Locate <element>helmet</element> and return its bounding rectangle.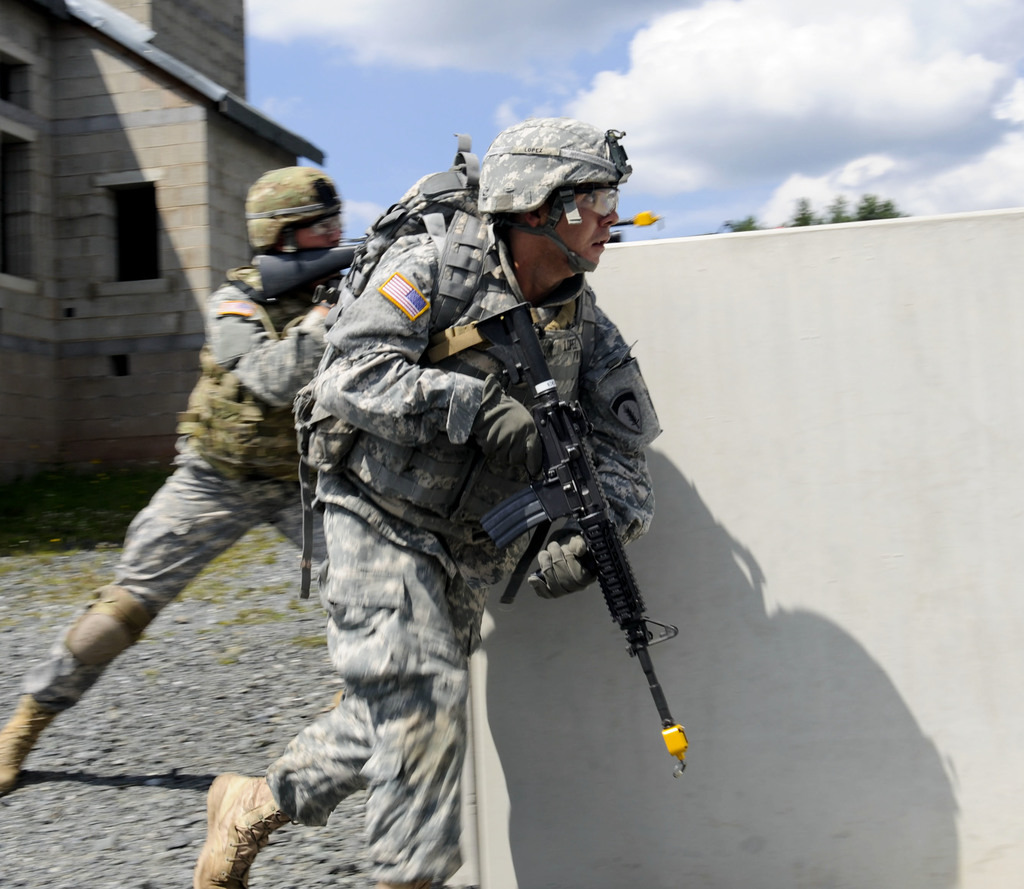
{"left": 239, "top": 167, "right": 347, "bottom": 251}.
